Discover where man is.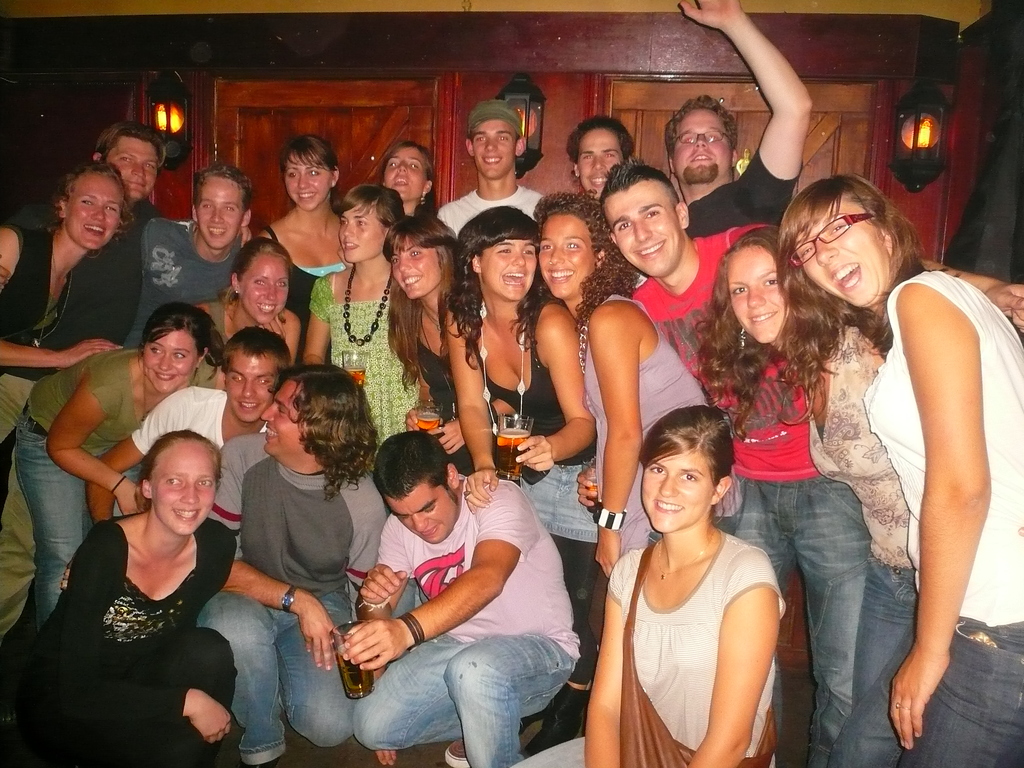
Discovered at 564, 111, 634, 214.
